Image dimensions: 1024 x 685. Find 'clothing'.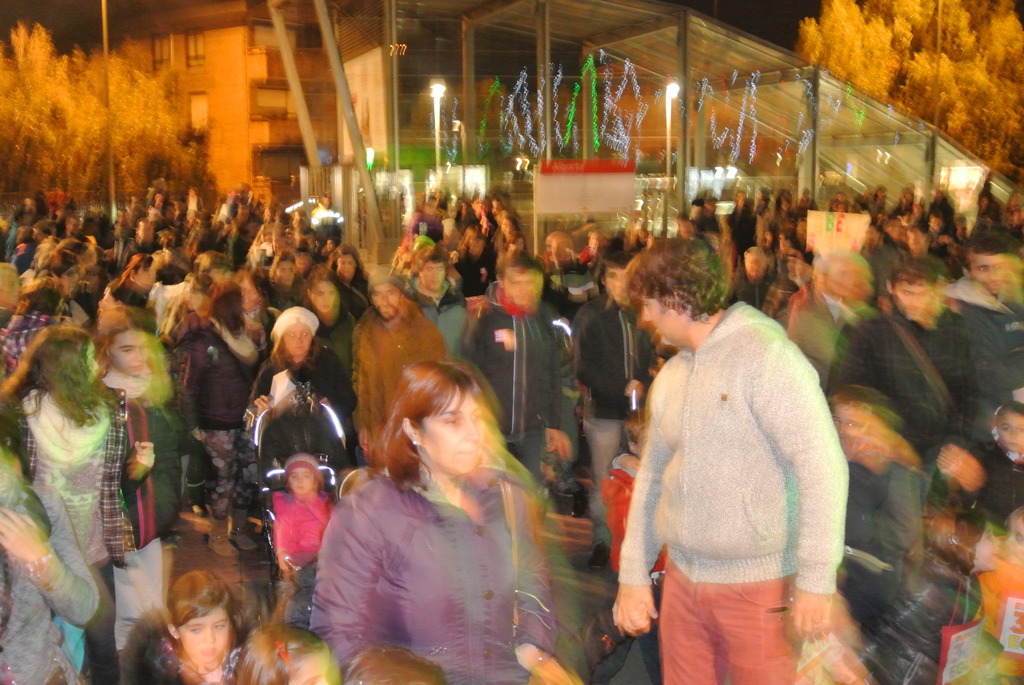
l=844, t=306, r=982, b=485.
